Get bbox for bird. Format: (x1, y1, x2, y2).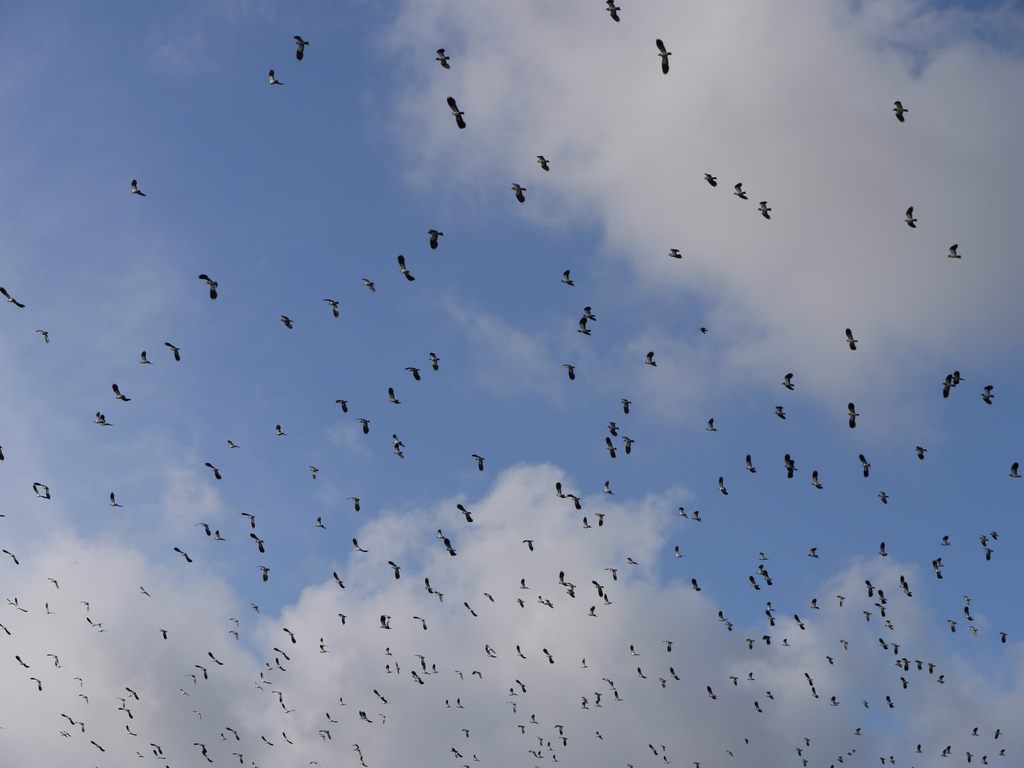
(356, 417, 370, 443).
